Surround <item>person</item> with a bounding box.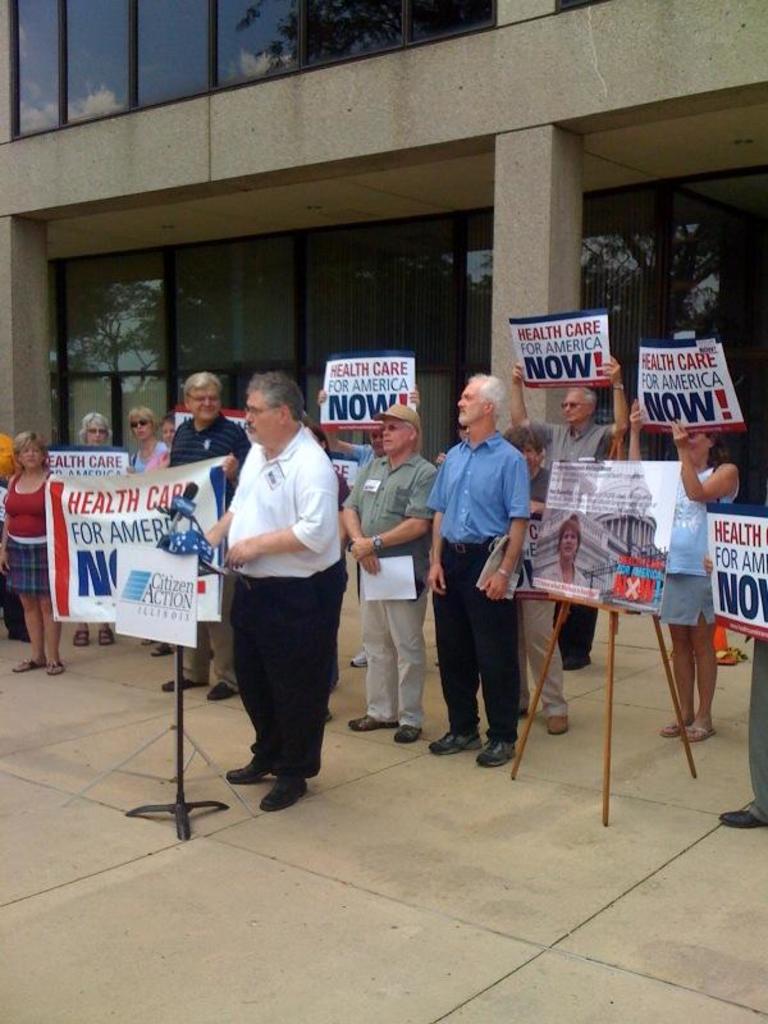
<bbox>502, 357, 631, 667</bbox>.
